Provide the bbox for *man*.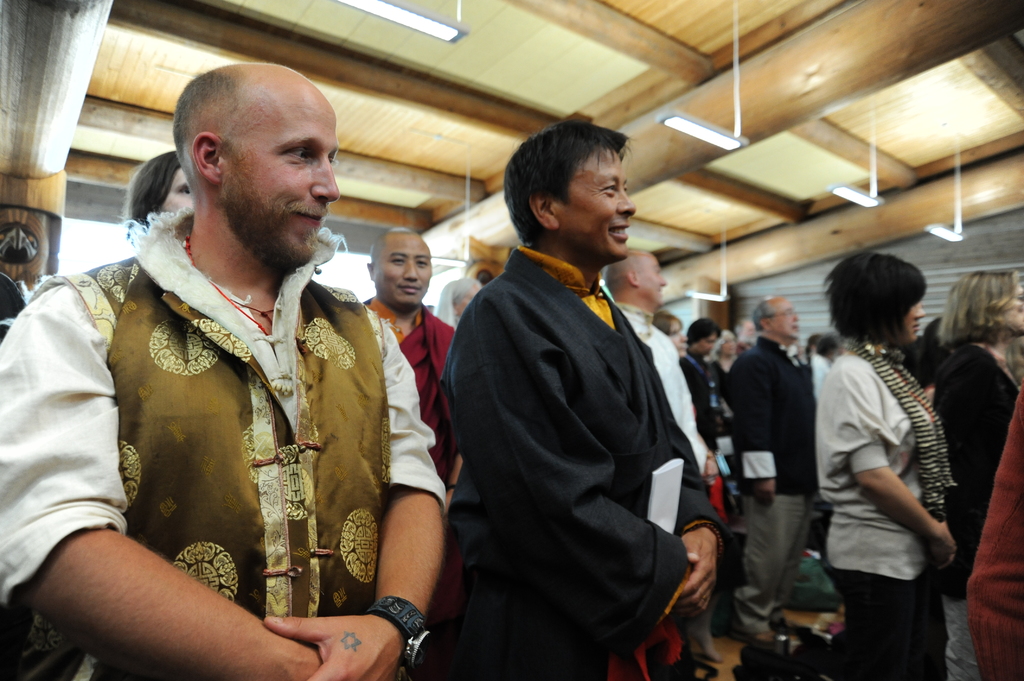
<bbox>363, 228, 467, 447</bbox>.
